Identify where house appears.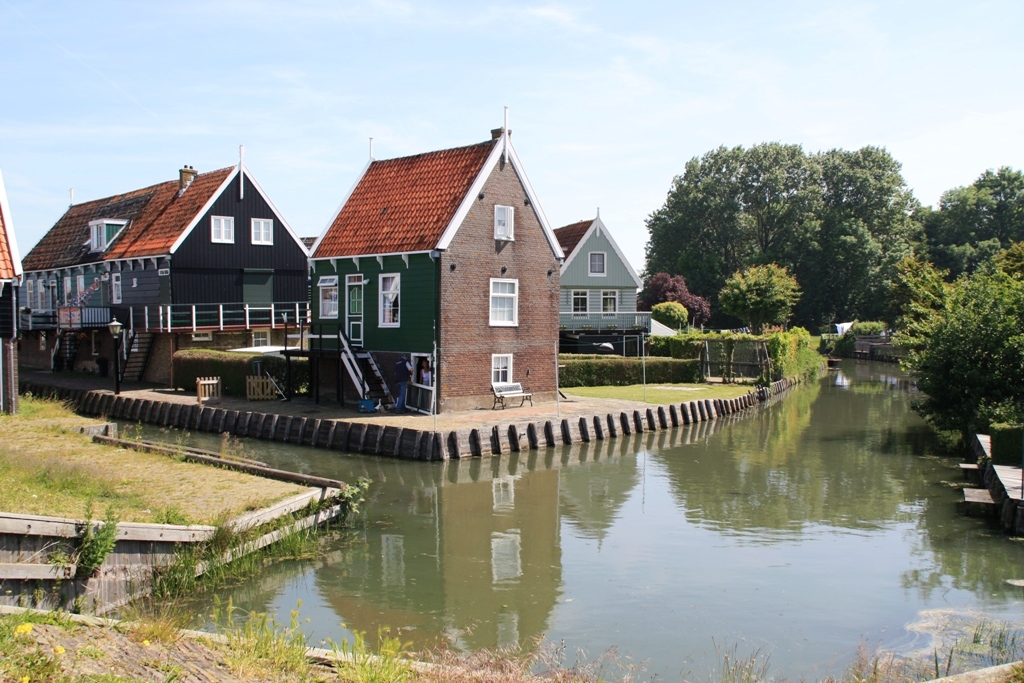
Appears at rect(19, 143, 309, 390).
